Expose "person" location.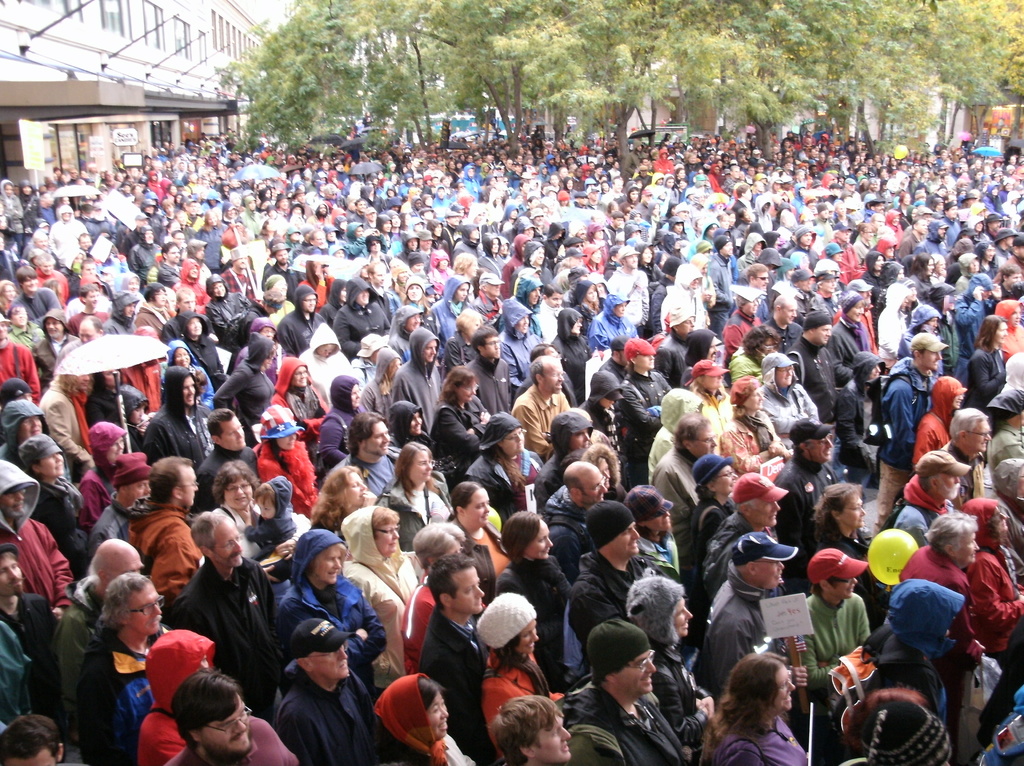
Exposed at [x1=90, y1=437, x2=138, y2=534].
